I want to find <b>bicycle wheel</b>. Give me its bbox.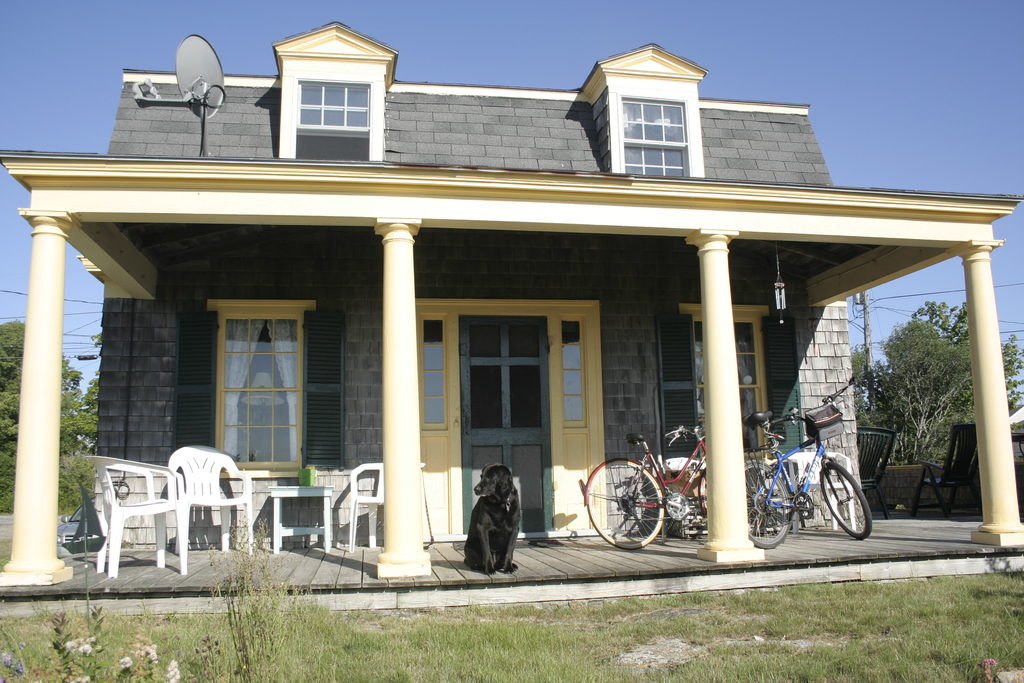
detection(694, 465, 705, 518).
